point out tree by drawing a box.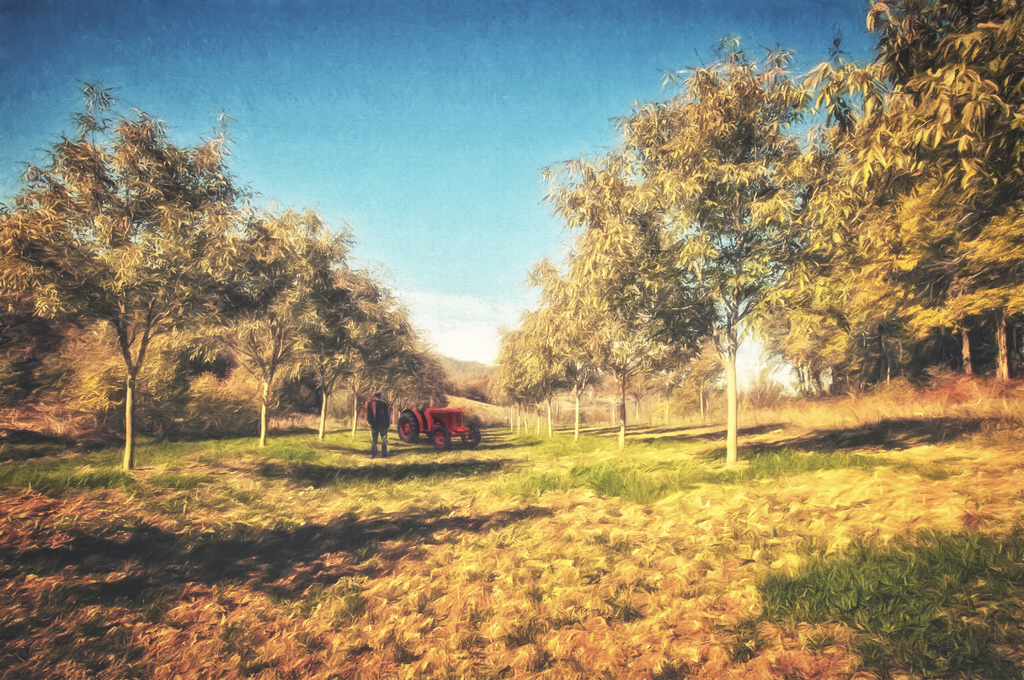
bbox(22, 81, 283, 487).
